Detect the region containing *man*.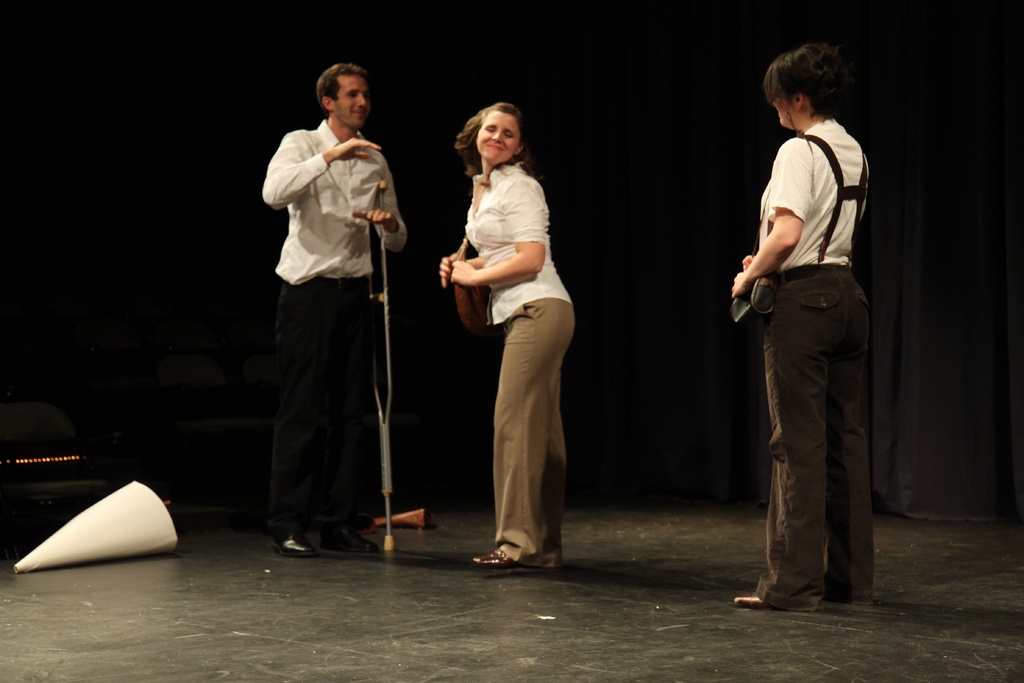
740/45/881/645.
